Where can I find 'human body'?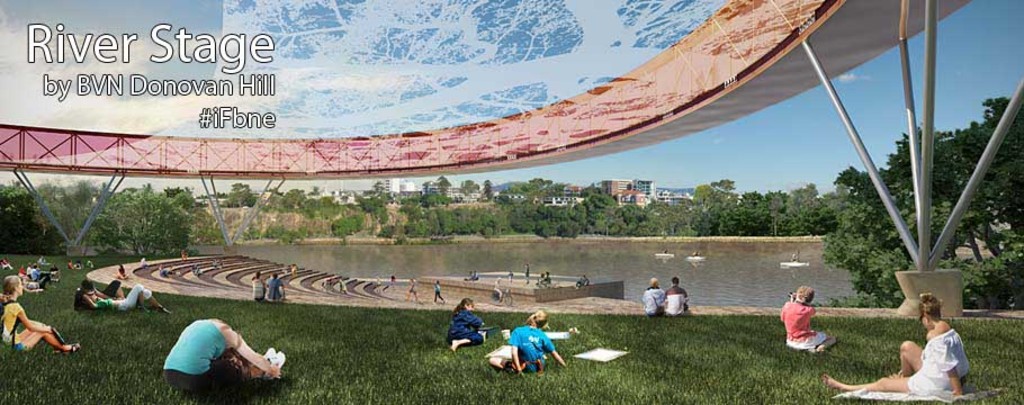
You can find it at region(15, 268, 27, 277).
